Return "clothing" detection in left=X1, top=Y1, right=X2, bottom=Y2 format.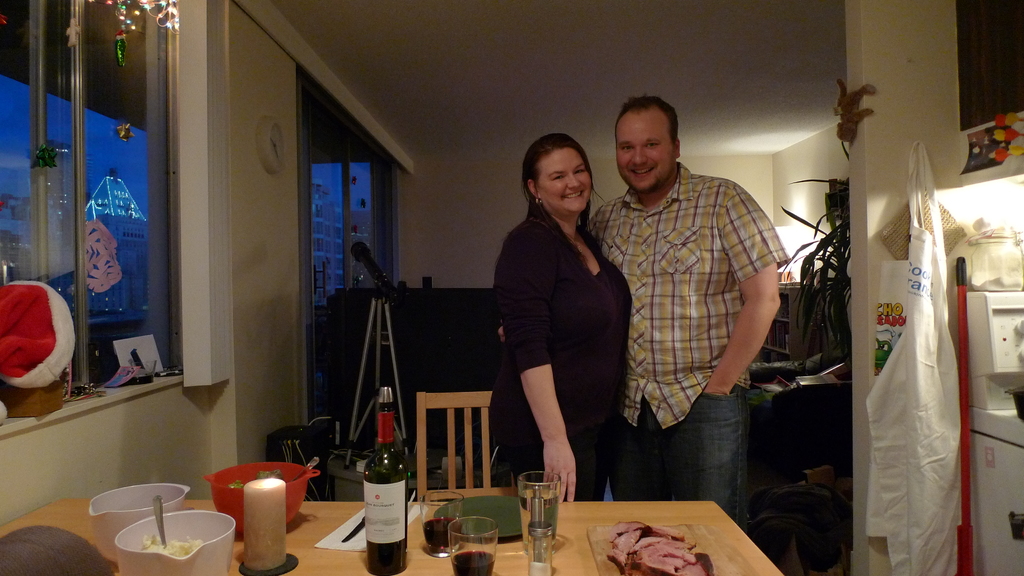
left=495, top=163, right=624, bottom=474.
